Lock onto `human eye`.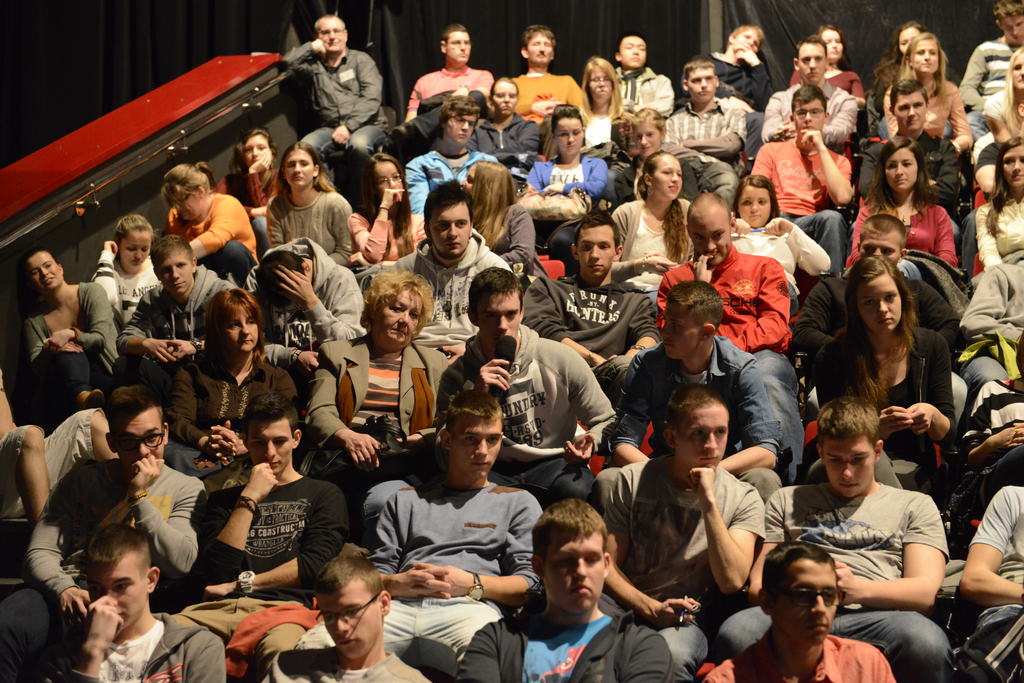
Locked: BBox(410, 312, 417, 320).
